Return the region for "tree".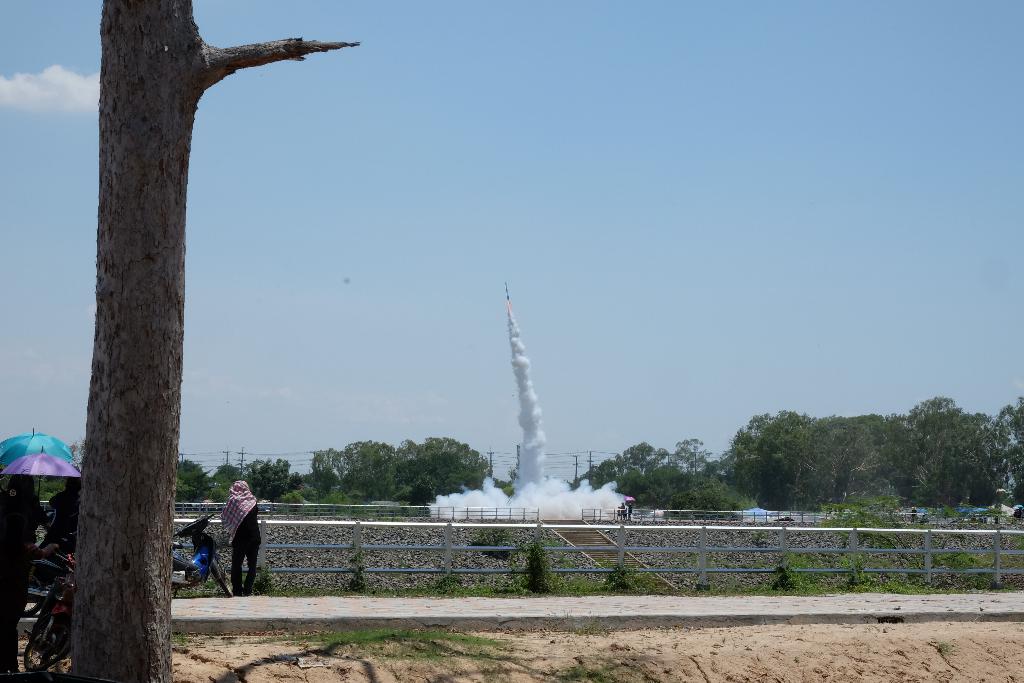
box(47, 4, 335, 607).
